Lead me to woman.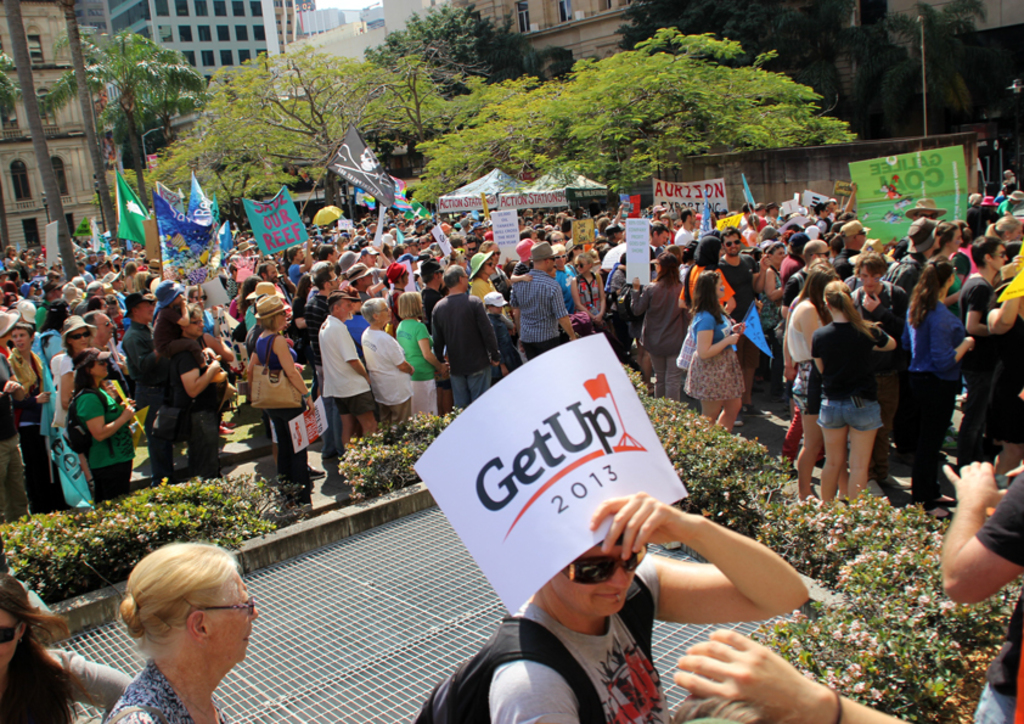
Lead to (x1=677, y1=236, x2=736, y2=321).
